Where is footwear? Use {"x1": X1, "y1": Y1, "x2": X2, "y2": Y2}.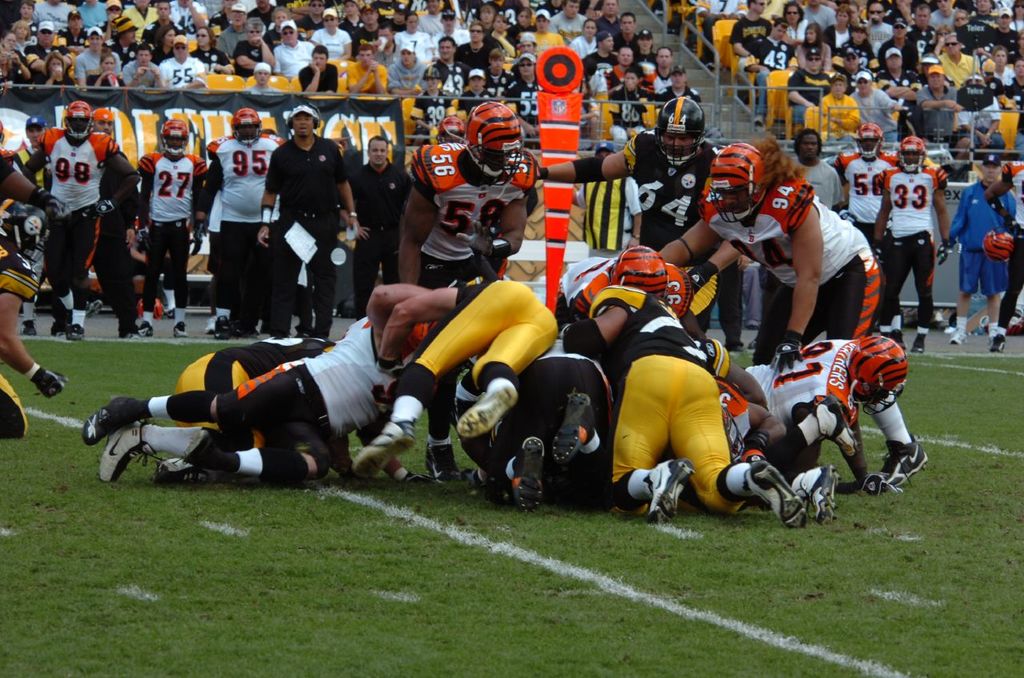
{"x1": 993, "y1": 331, "x2": 1006, "y2": 355}.
